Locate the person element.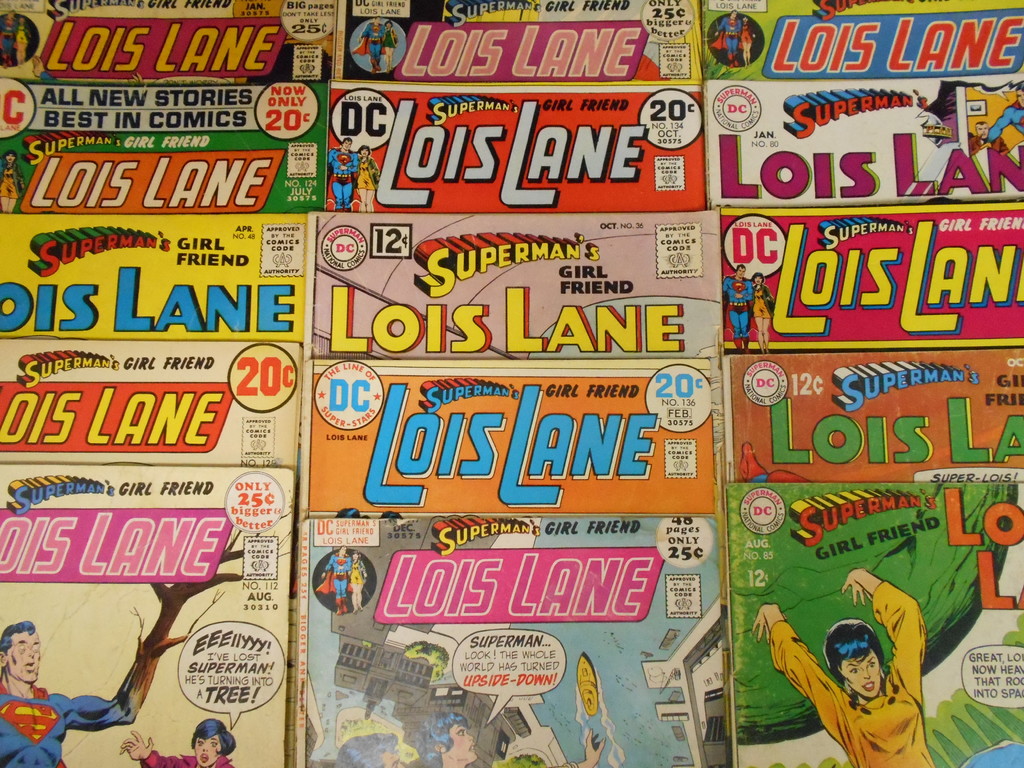
Element bbox: crop(740, 15, 758, 61).
